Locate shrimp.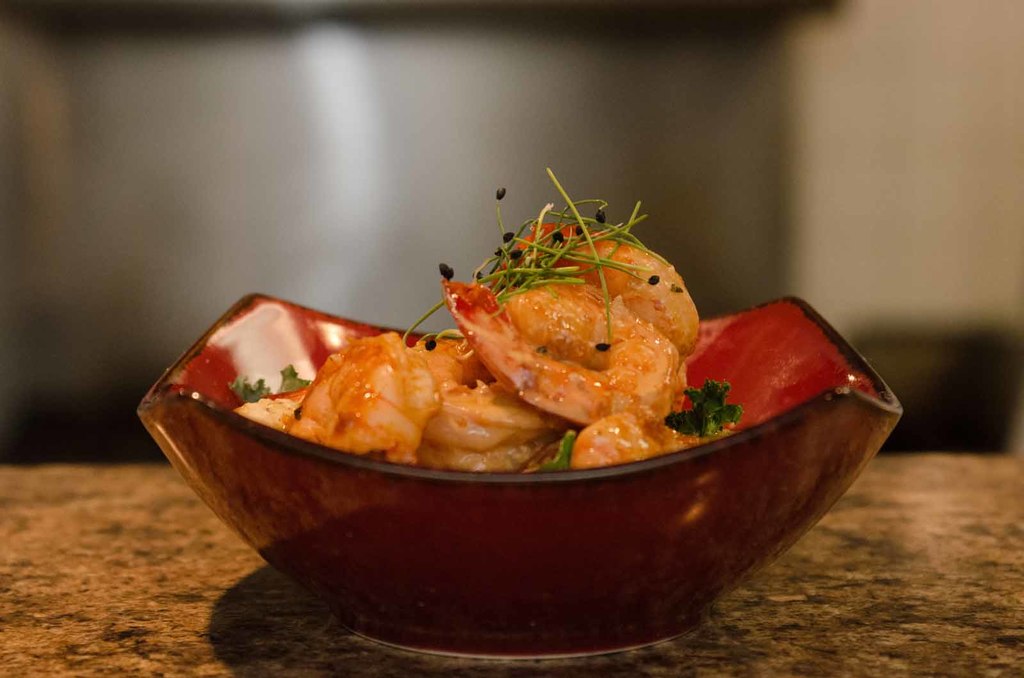
Bounding box: [416,323,569,471].
